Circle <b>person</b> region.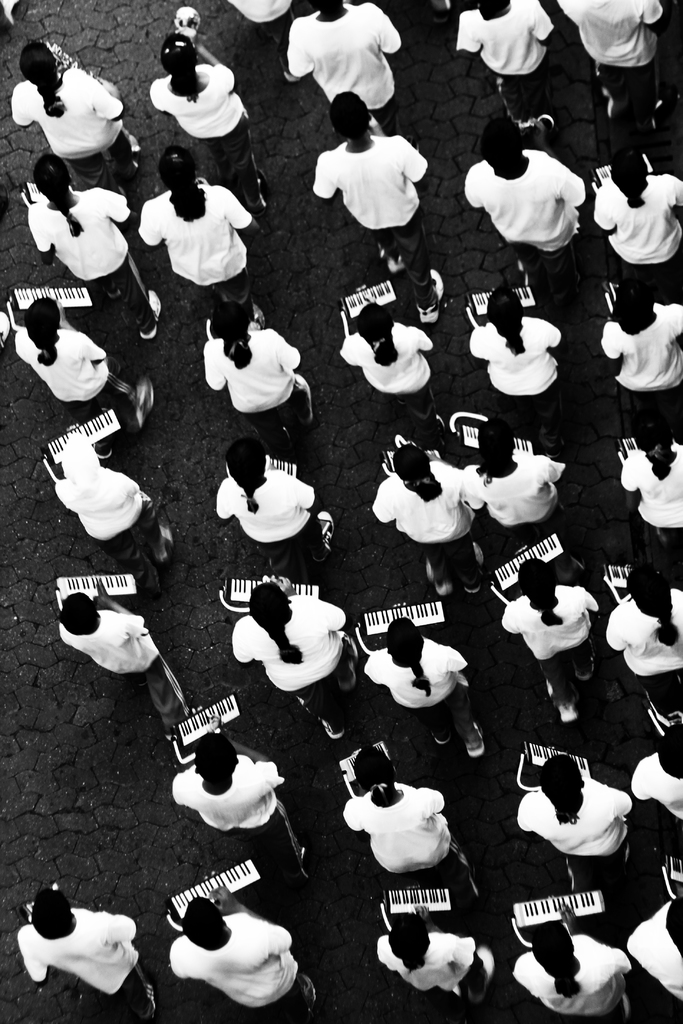
Region: 516,736,629,897.
